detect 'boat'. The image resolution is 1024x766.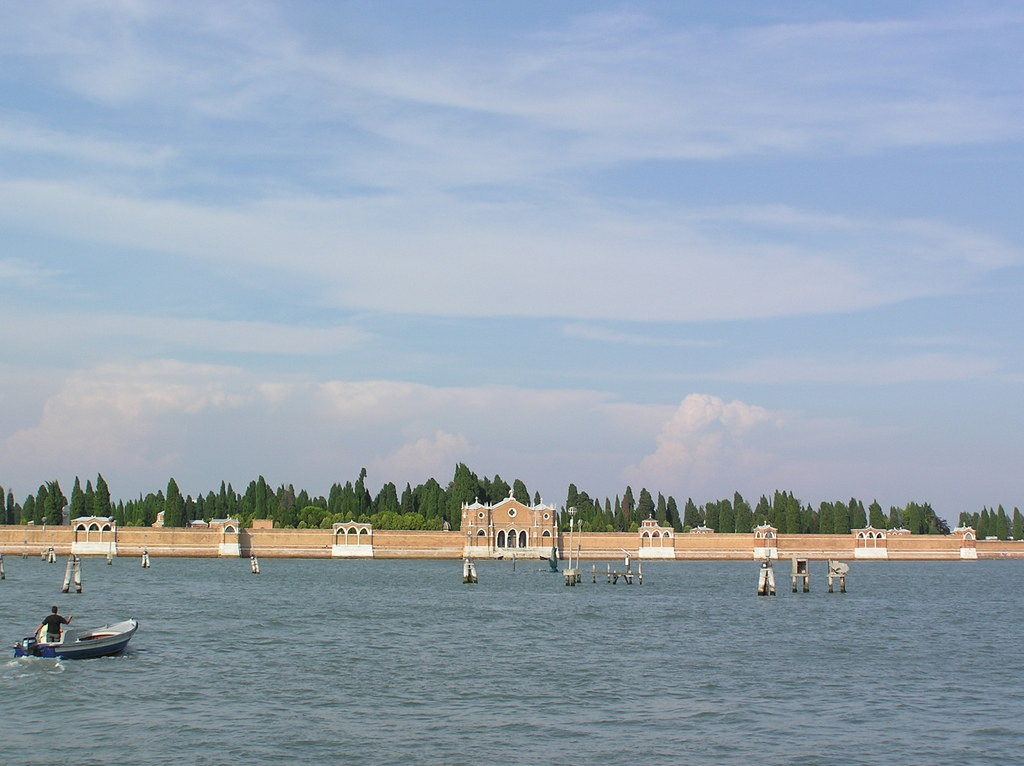
detection(12, 600, 131, 676).
